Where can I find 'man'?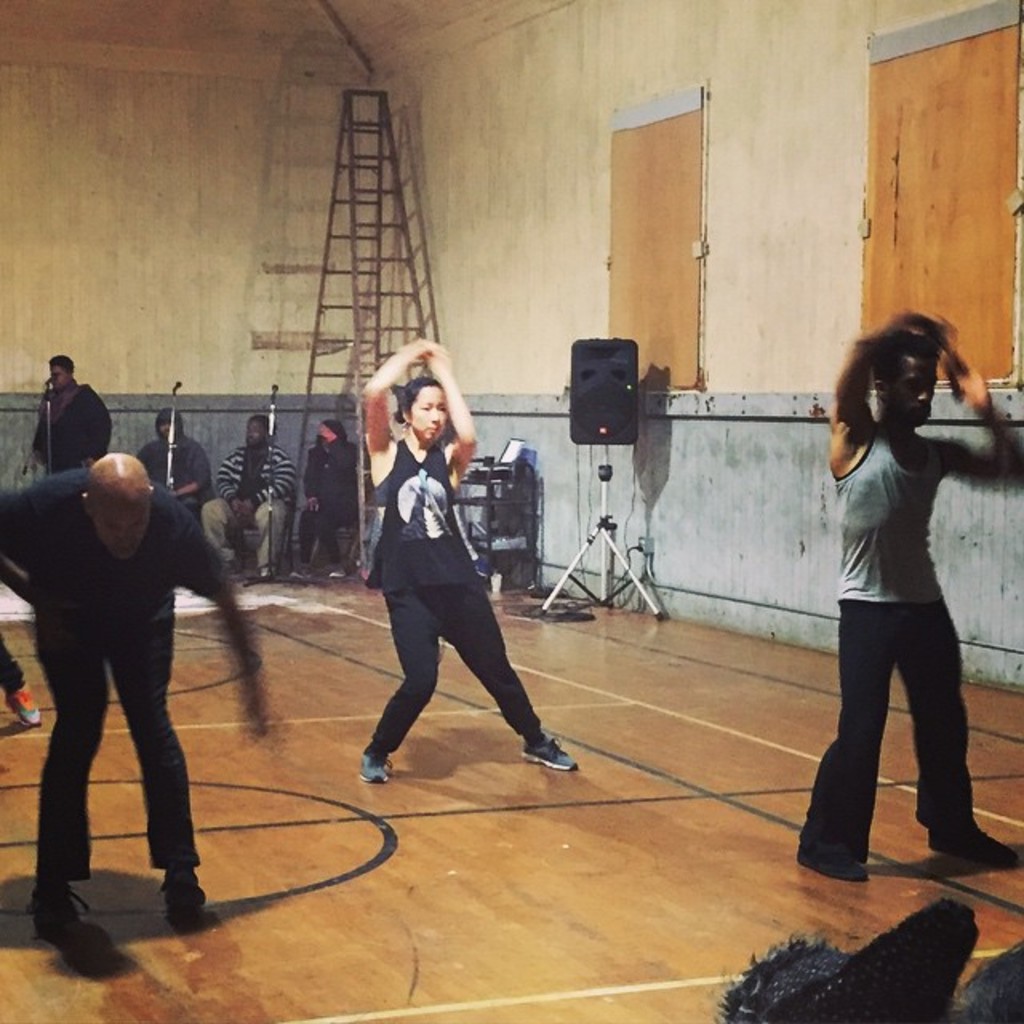
You can find it at left=198, top=414, right=302, bottom=571.
